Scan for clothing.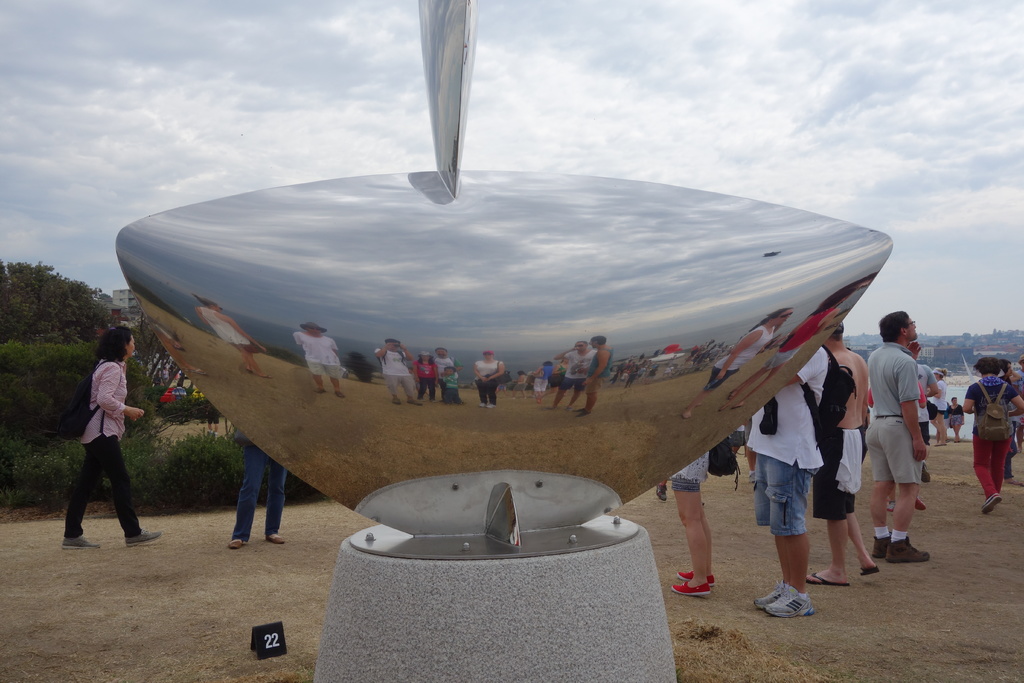
Scan result: bbox=[817, 419, 879, 519].
